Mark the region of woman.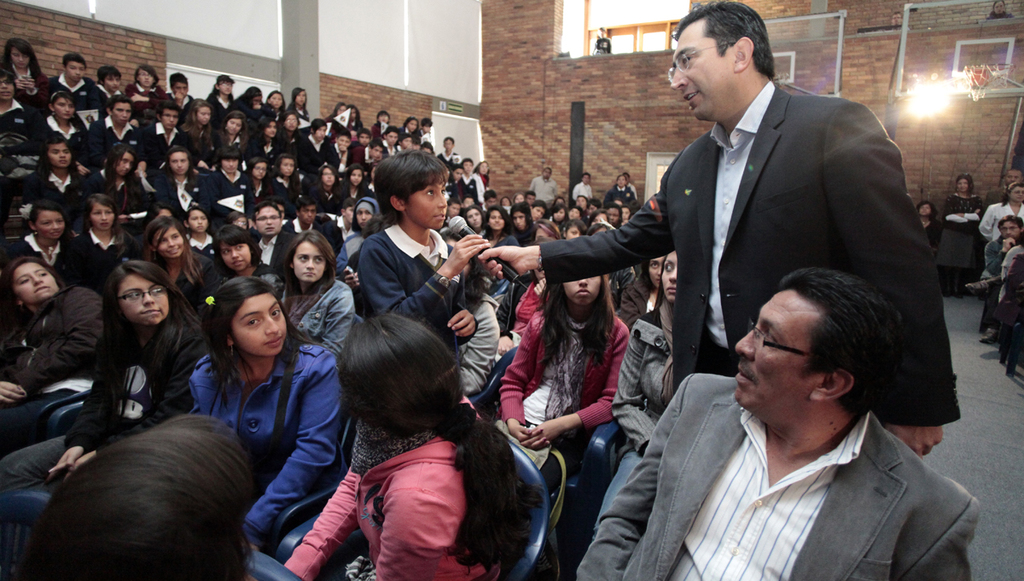
Region: Rect(474, 160, 492, 189).
